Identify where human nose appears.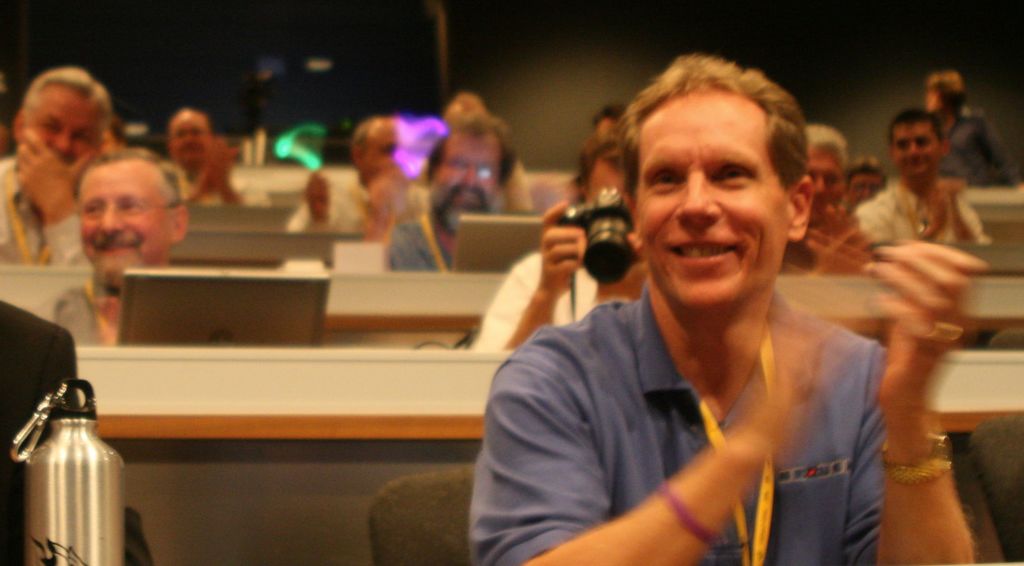
Appears at <bbox>672, 165, 721, 232</bbox>.
